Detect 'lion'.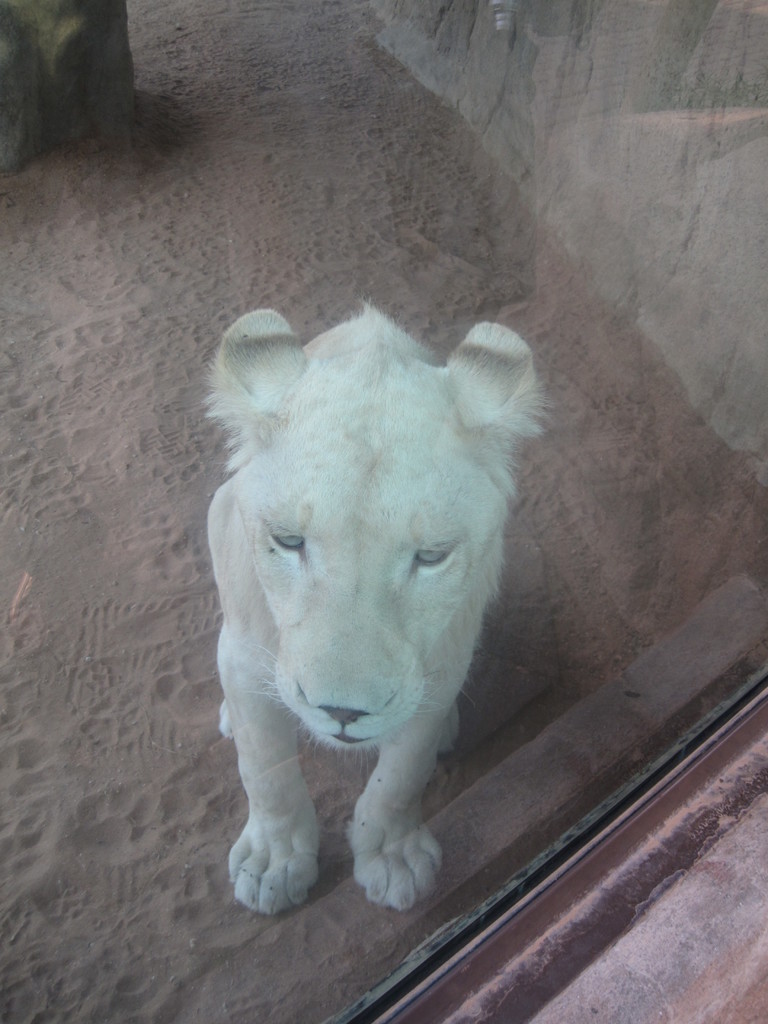
Detected at 200,298,560,914.
